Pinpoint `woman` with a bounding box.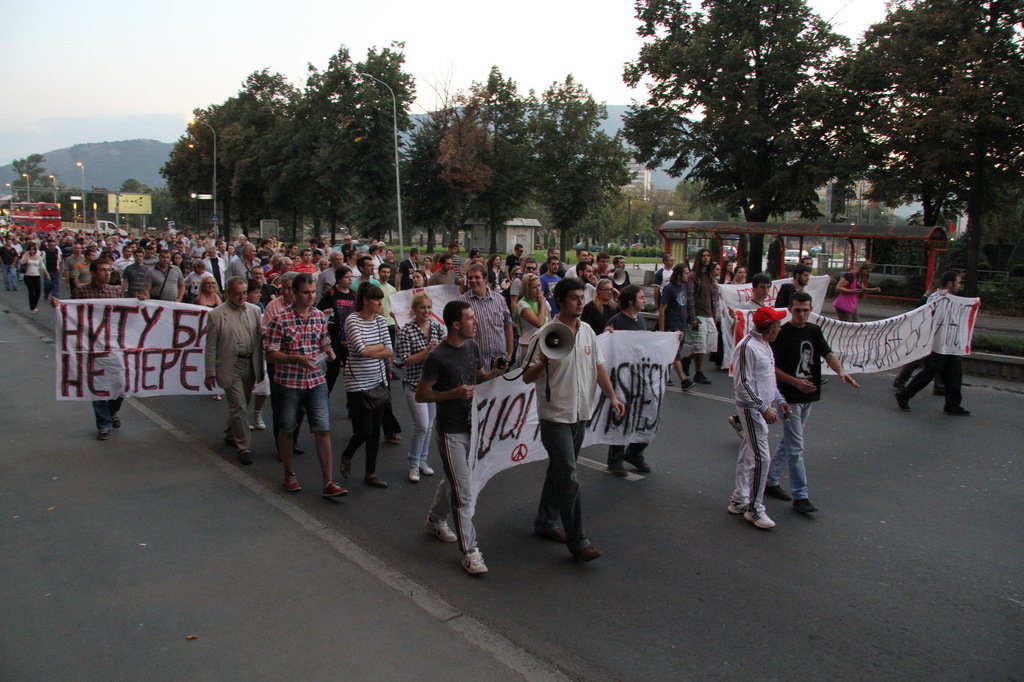
(x1=833, y1=266, x2=881, y2=319).
